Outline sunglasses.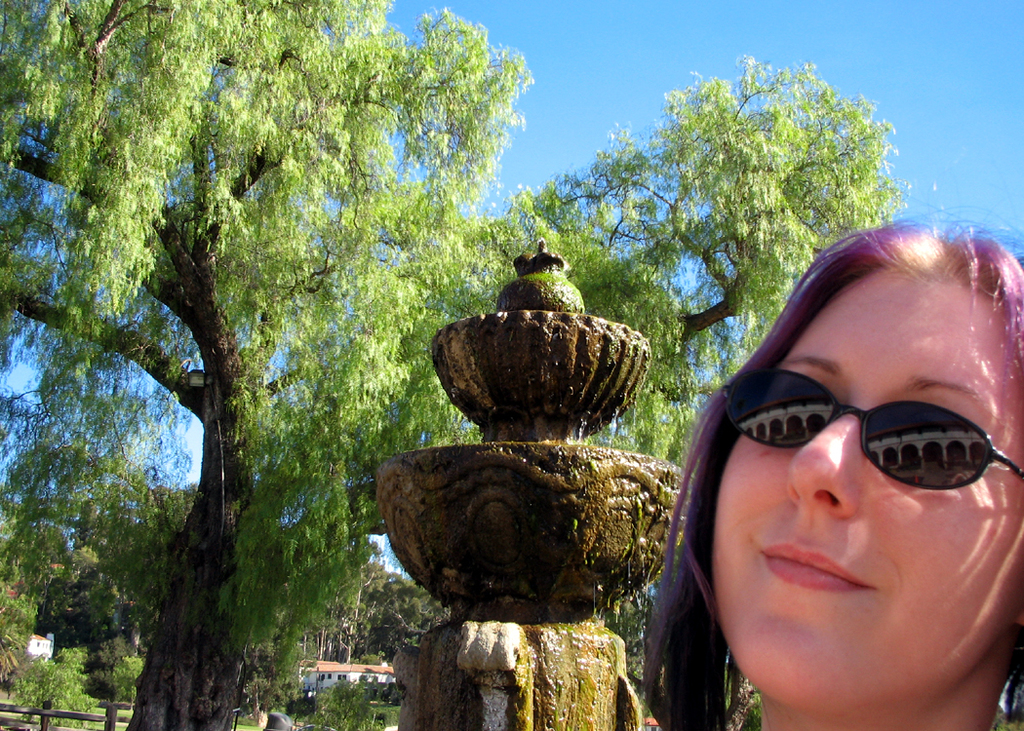
Outline: 724:367:1023:492.
